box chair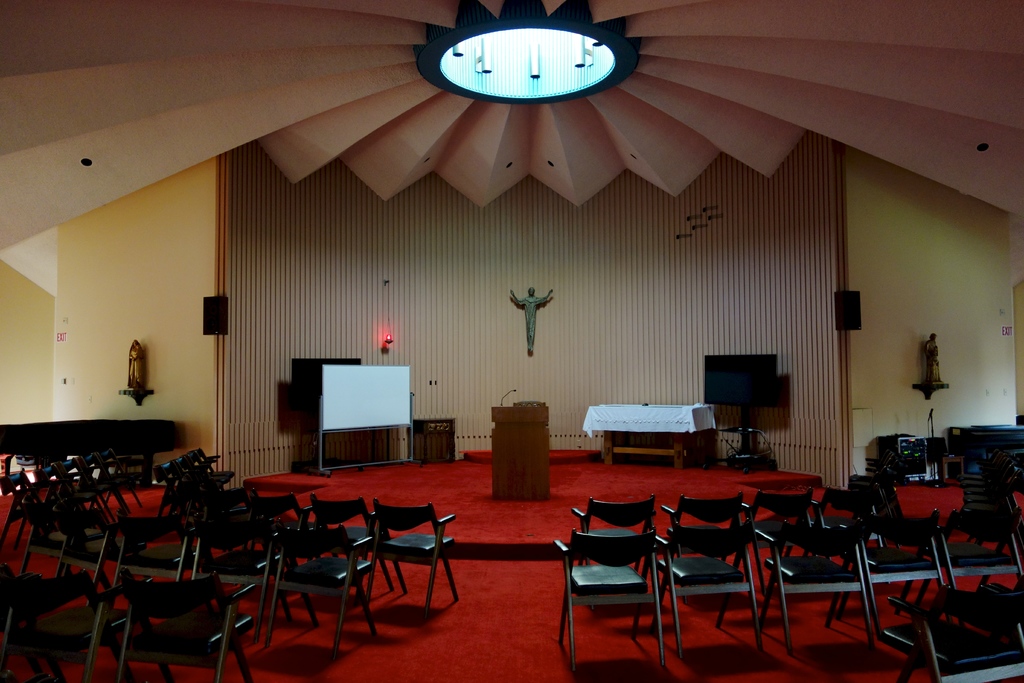
box(34, 461, 88, 508)
